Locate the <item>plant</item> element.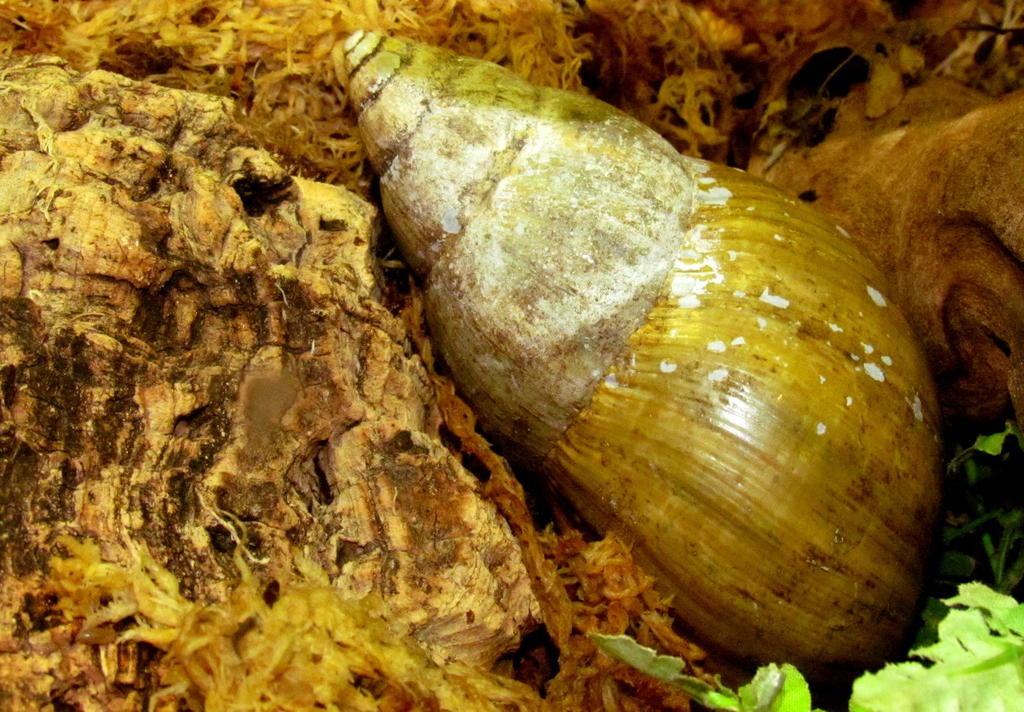
Element bbox: locate(587, 421, 1023, 711).
